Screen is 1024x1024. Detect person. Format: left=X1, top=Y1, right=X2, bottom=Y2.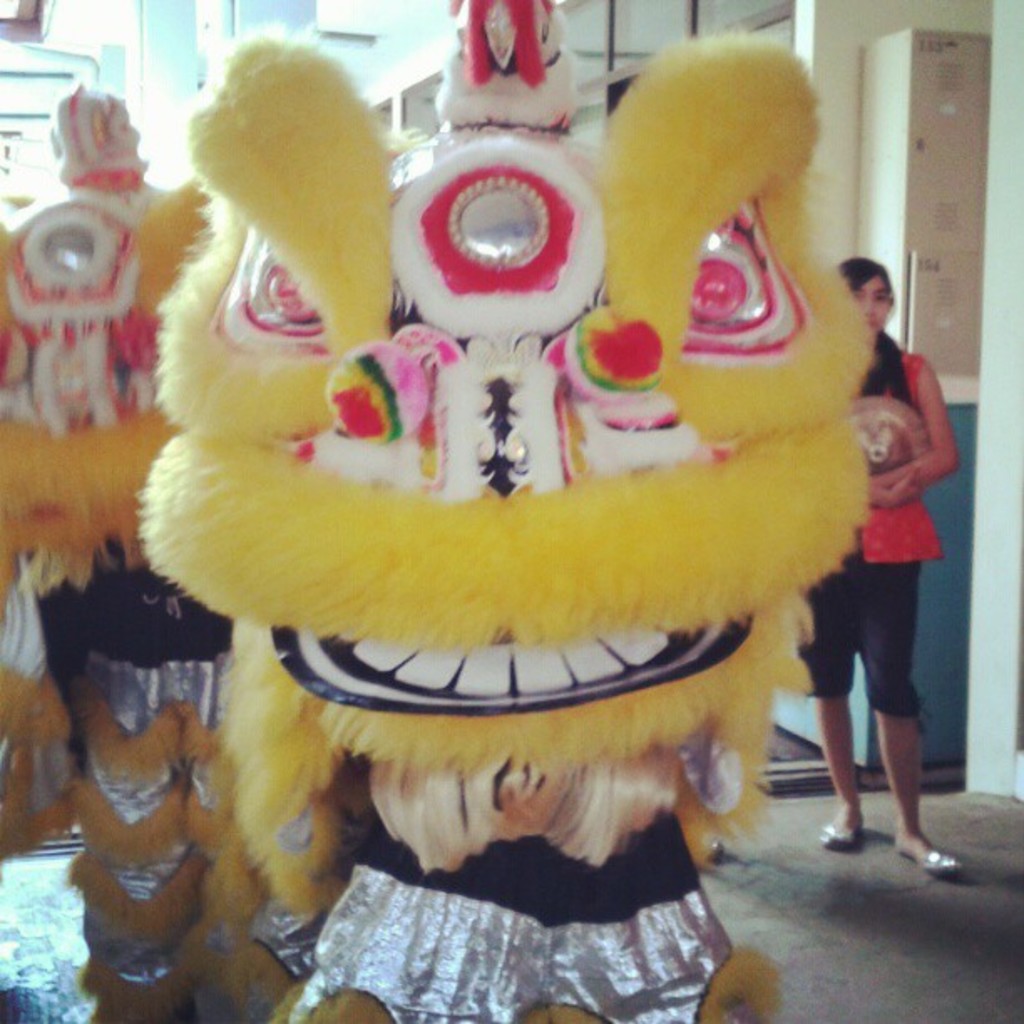
left=788, top=258, right=962, bottom=872.
